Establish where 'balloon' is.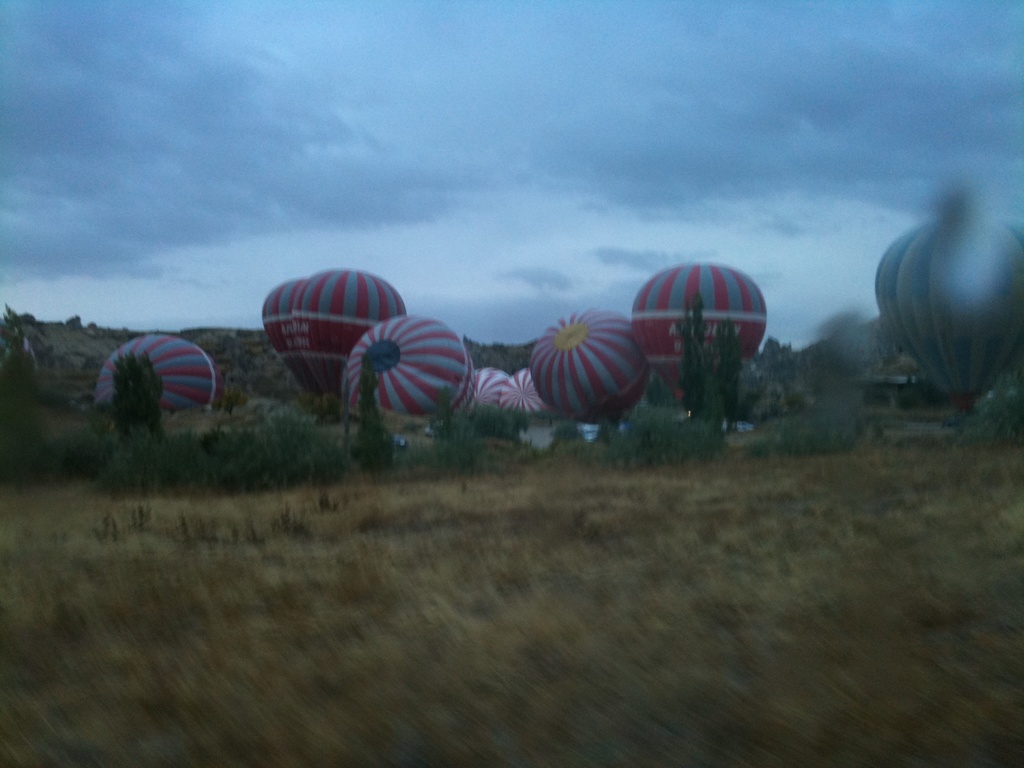
Established at Rect(344, 314, 479, 441).
